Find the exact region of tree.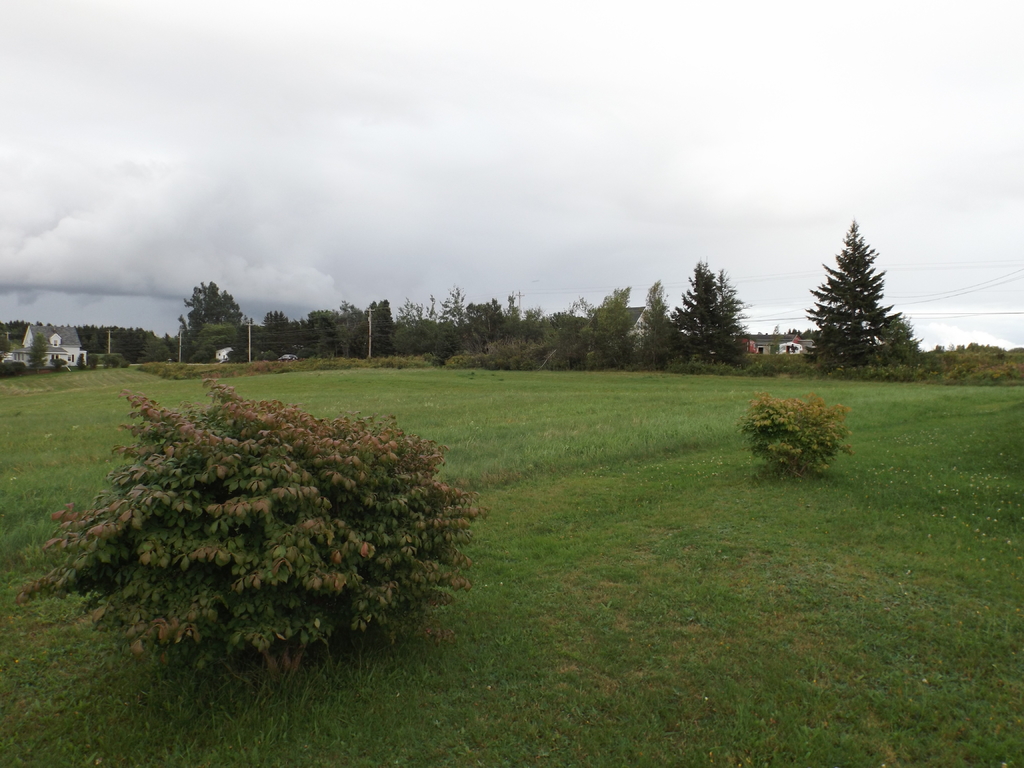
Exact region: left=396, top=296, right=428, bottom=332.
